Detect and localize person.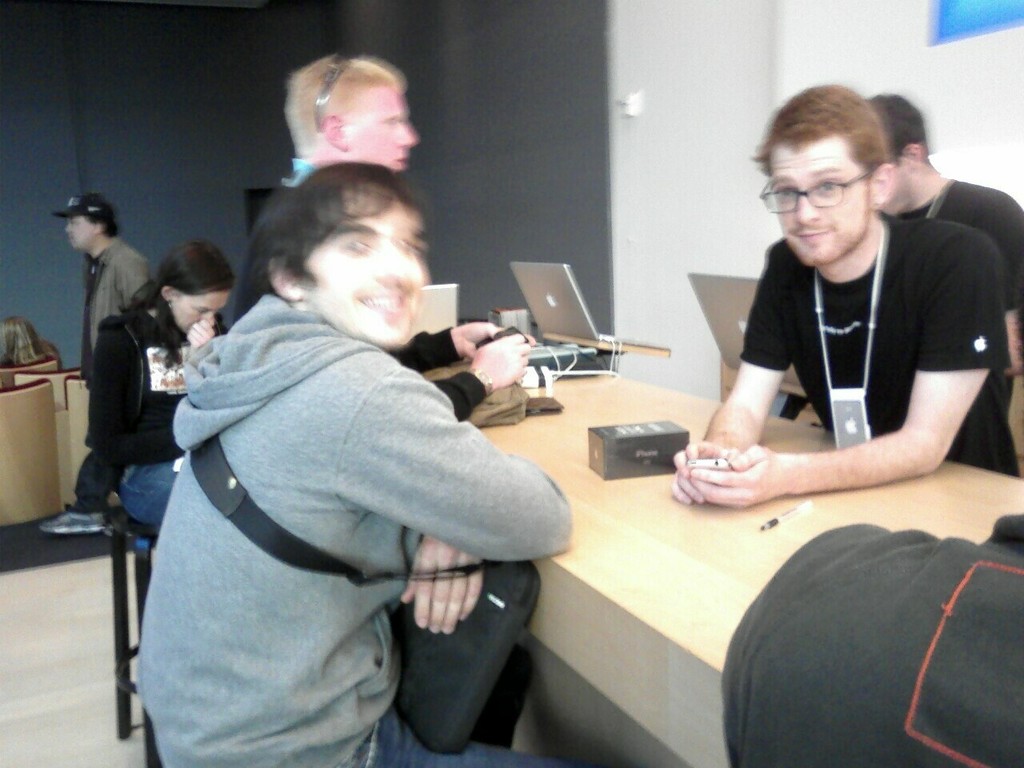
Localized at 134,159,590,767.
